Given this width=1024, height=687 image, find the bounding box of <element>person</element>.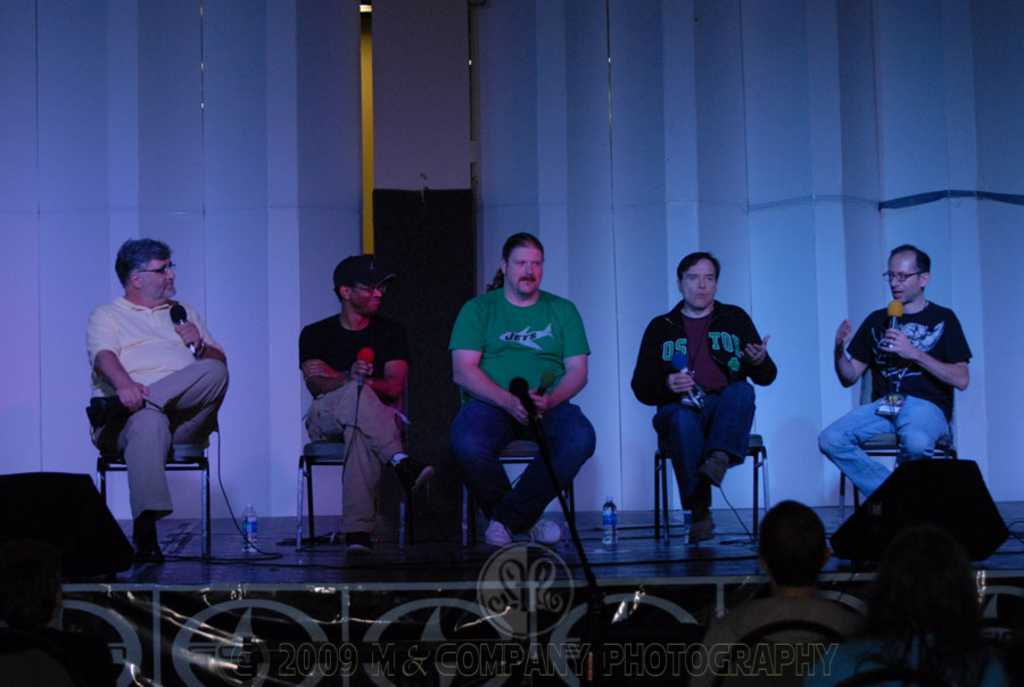
x1=82 y1=233 x2=231 y2=562.
